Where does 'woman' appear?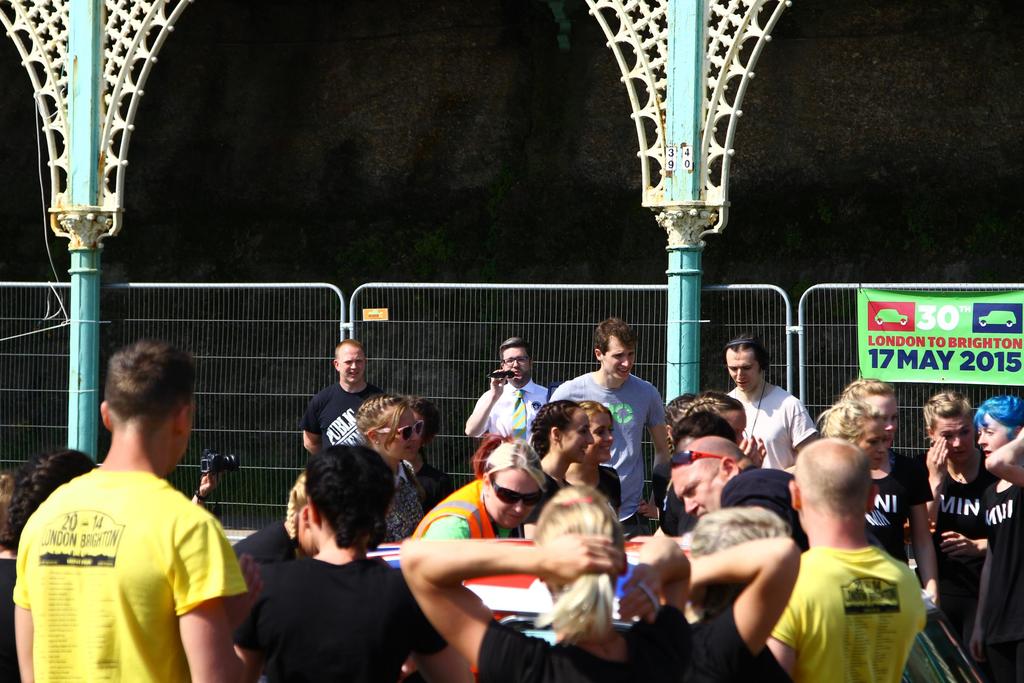
Appears at 840,381,940,609.
